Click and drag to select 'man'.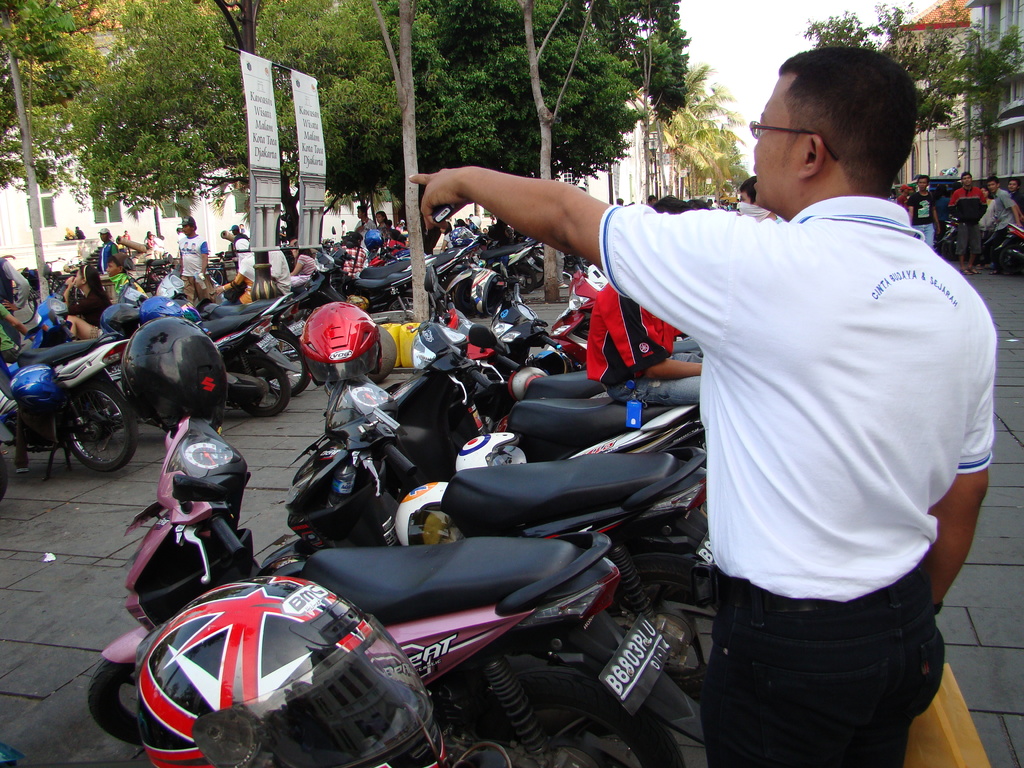
Selection: [left=227, top=225, right=255, bottom=252].
